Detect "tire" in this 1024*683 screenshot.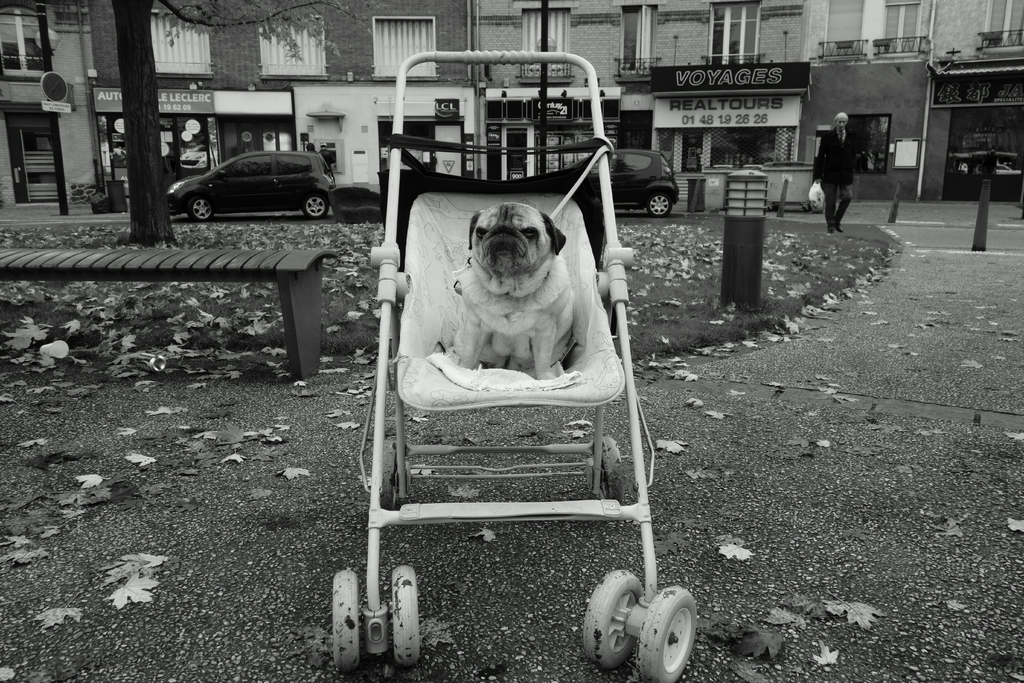
Detection: locate(584, 569, 647, 668).
